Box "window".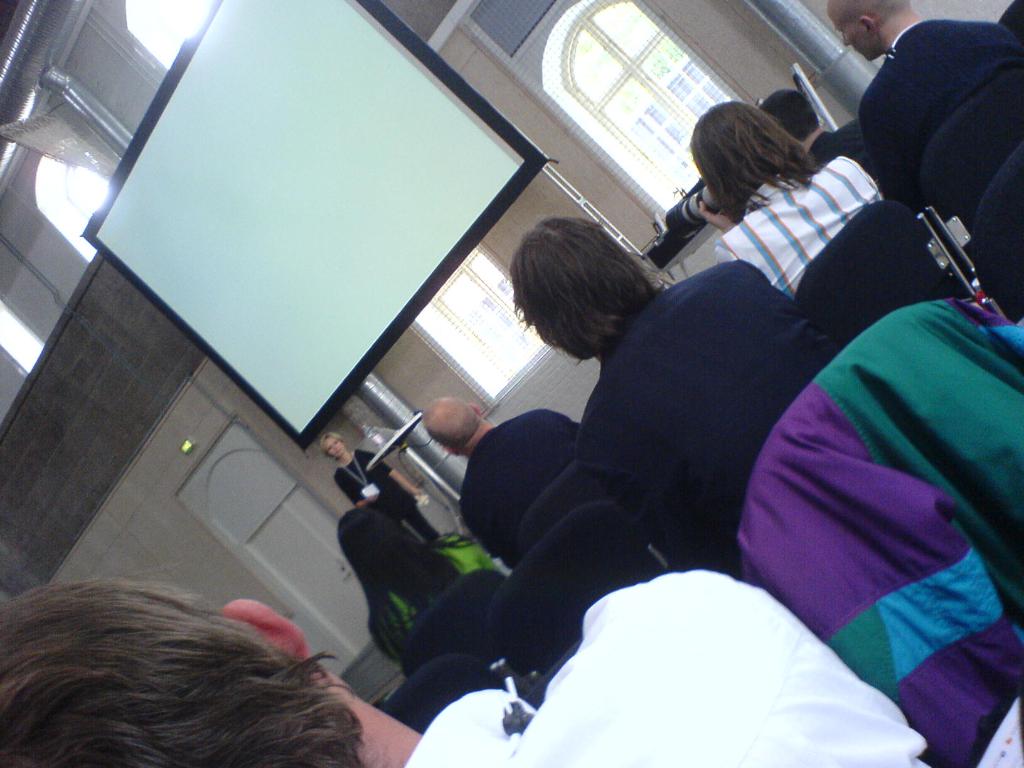
(456, 0, 749, 229).
